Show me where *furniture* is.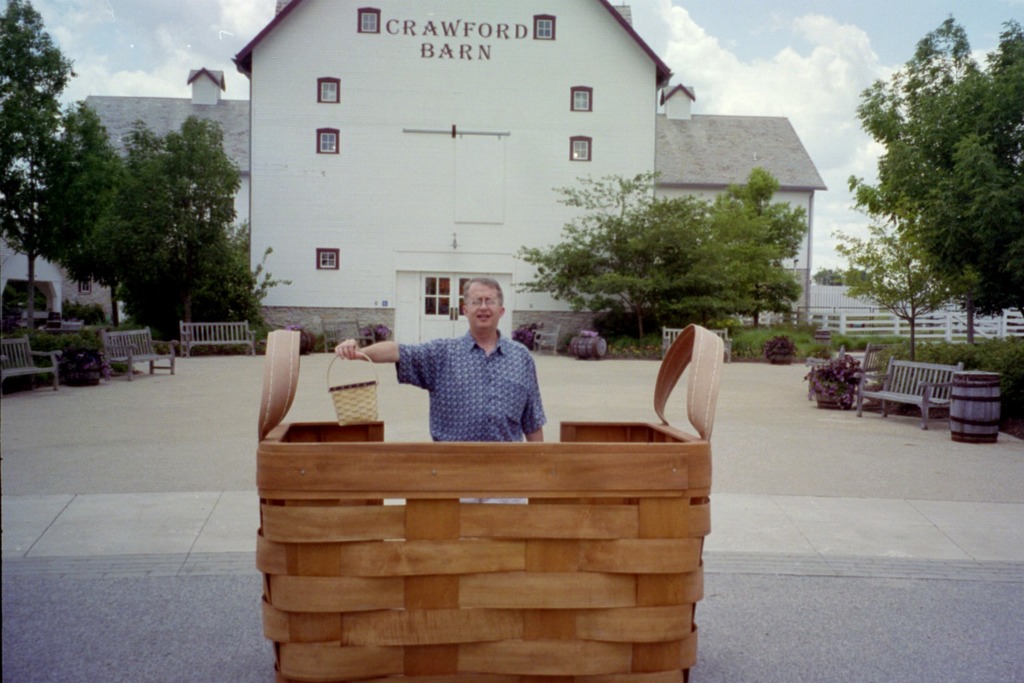
*furniture* is at (x1=178, y1=320, x2=258, y2=354).
